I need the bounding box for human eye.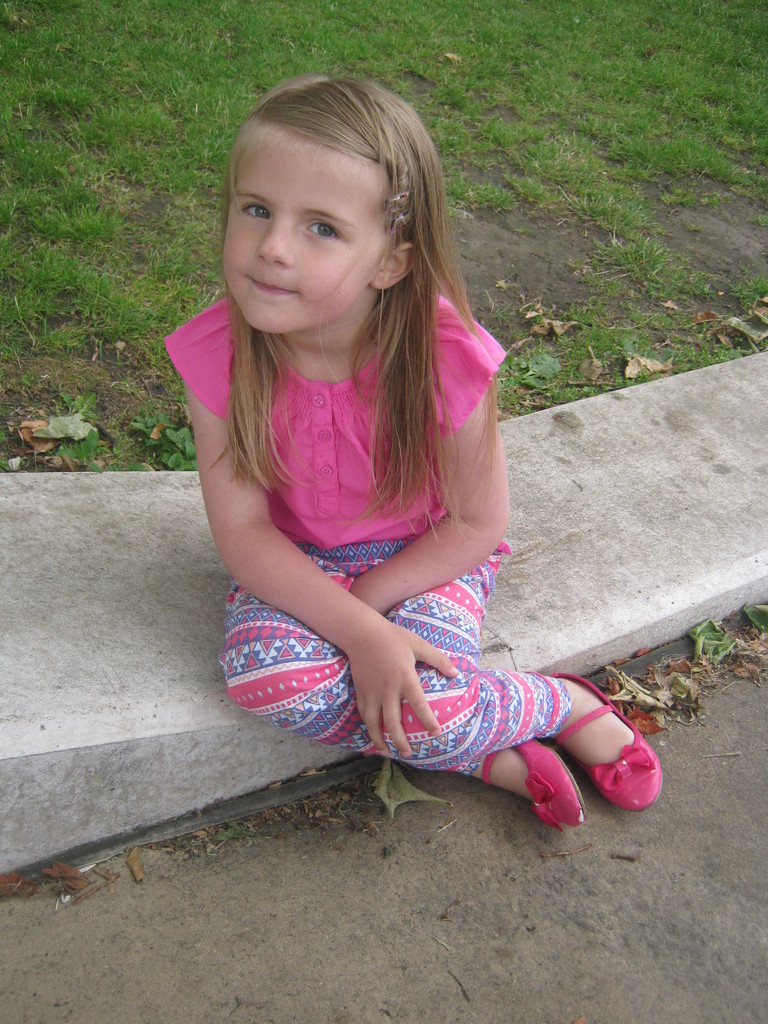
Here it is: region(237, 198, 270, 222).
